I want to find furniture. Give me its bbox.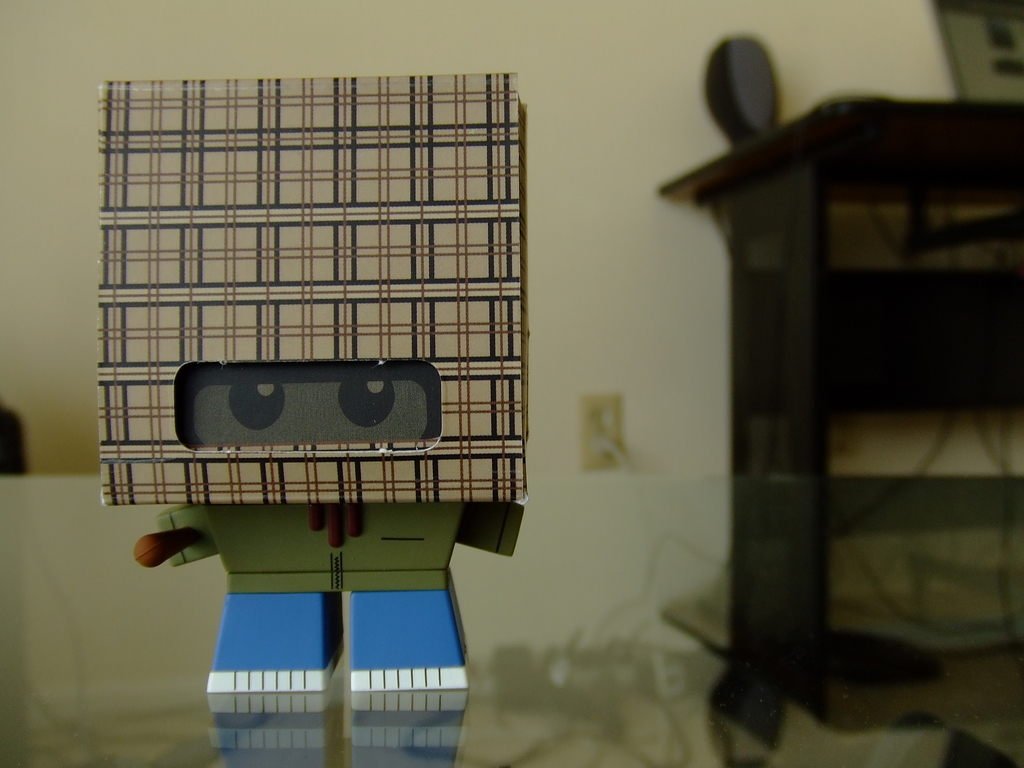
x1=660 y1=99 x2=1023 y2=752.
